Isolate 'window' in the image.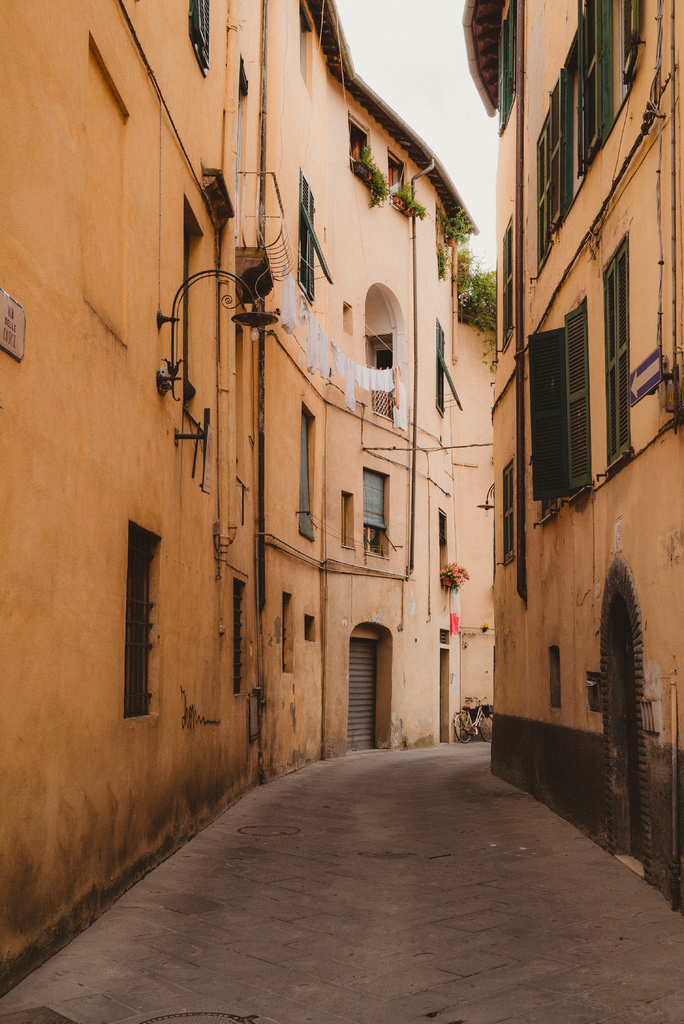
Isolated region: x1=181, y1=212, x2=201, y2=399.
